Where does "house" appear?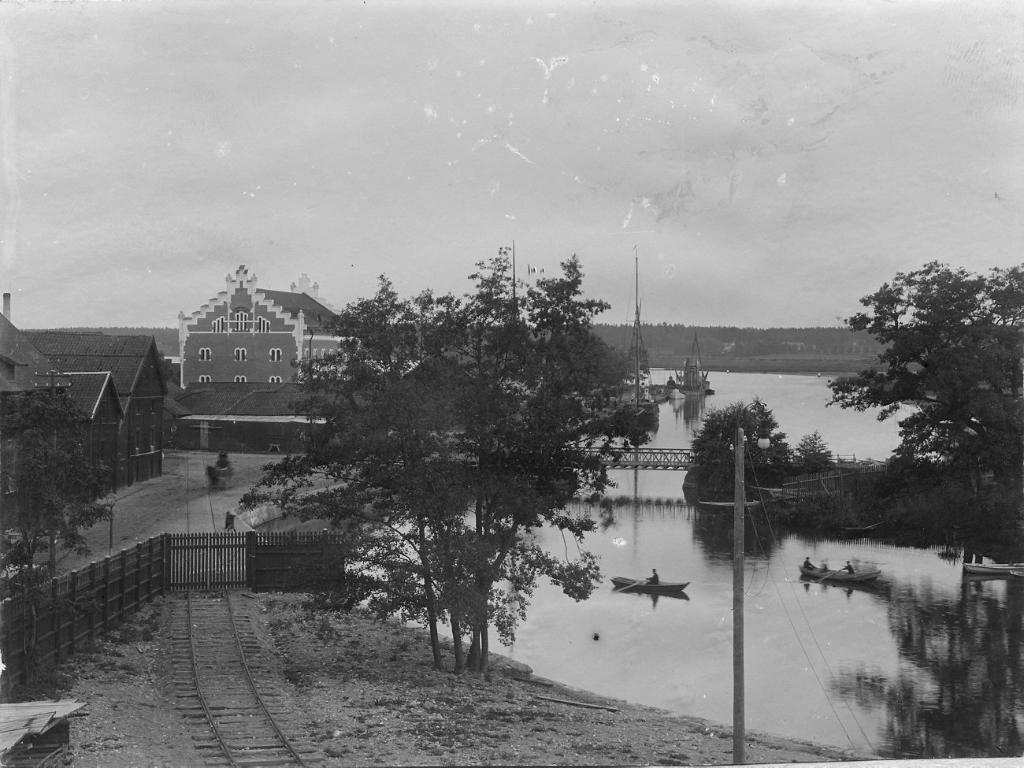
Appears at 150:266:337:459.
